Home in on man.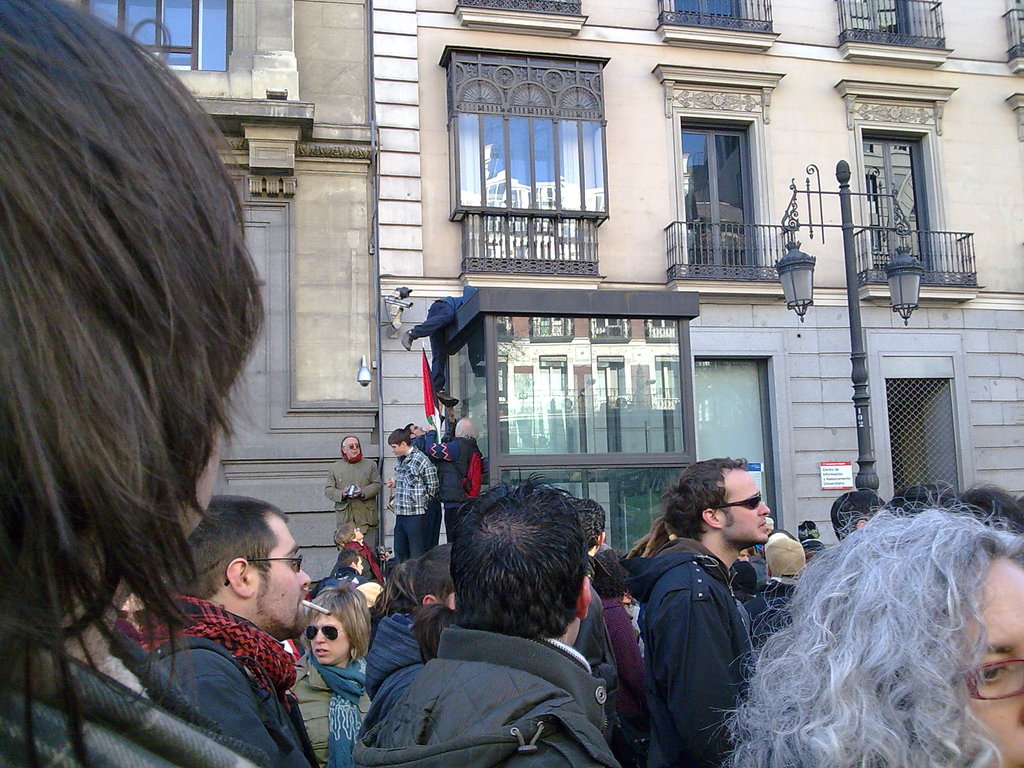
Homed in at (left=385, top=425, right=440, bottom=566).
